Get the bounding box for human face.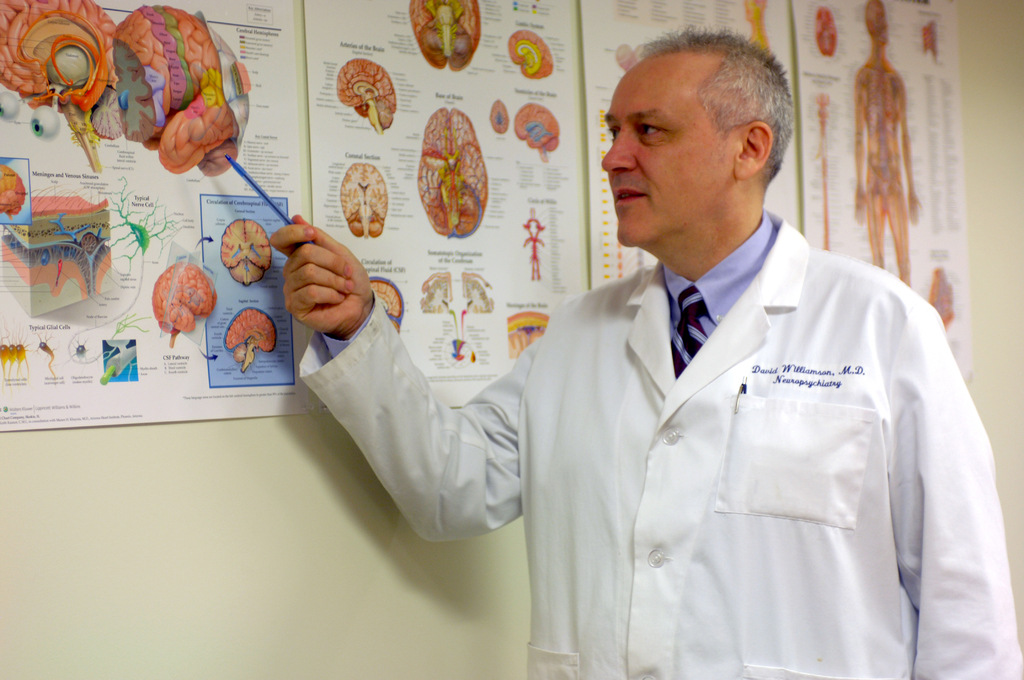
rect(596, 57, 751, 275).
